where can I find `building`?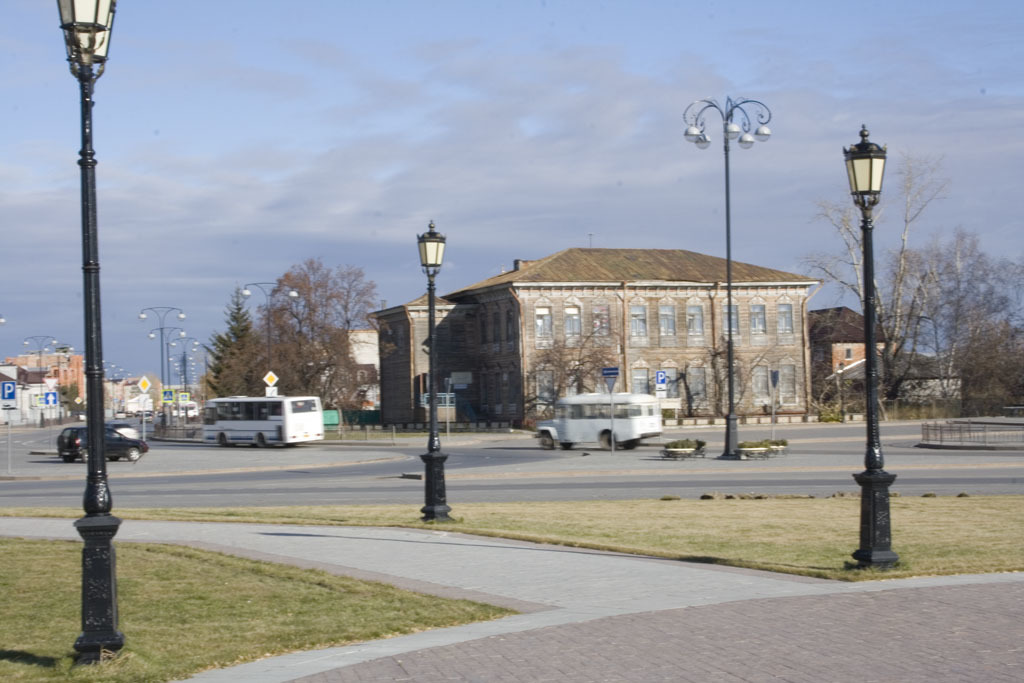
You can find it at (left=9, top=342, right=83, bottom=419).
